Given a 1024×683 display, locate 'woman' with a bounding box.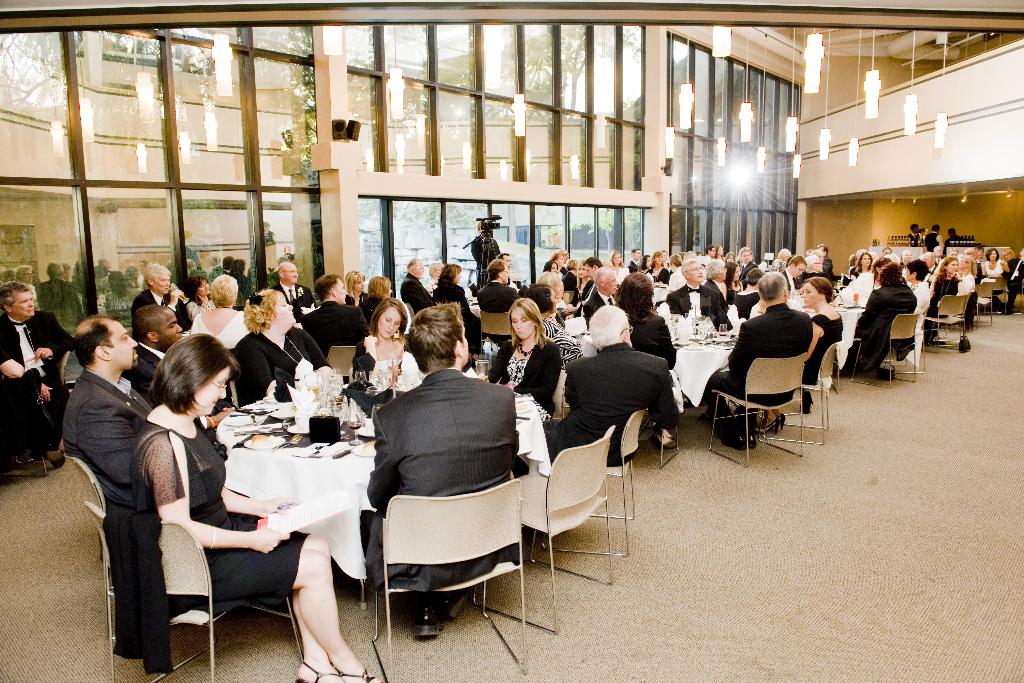
Located: detection(1004, 247, 1023, 311).
